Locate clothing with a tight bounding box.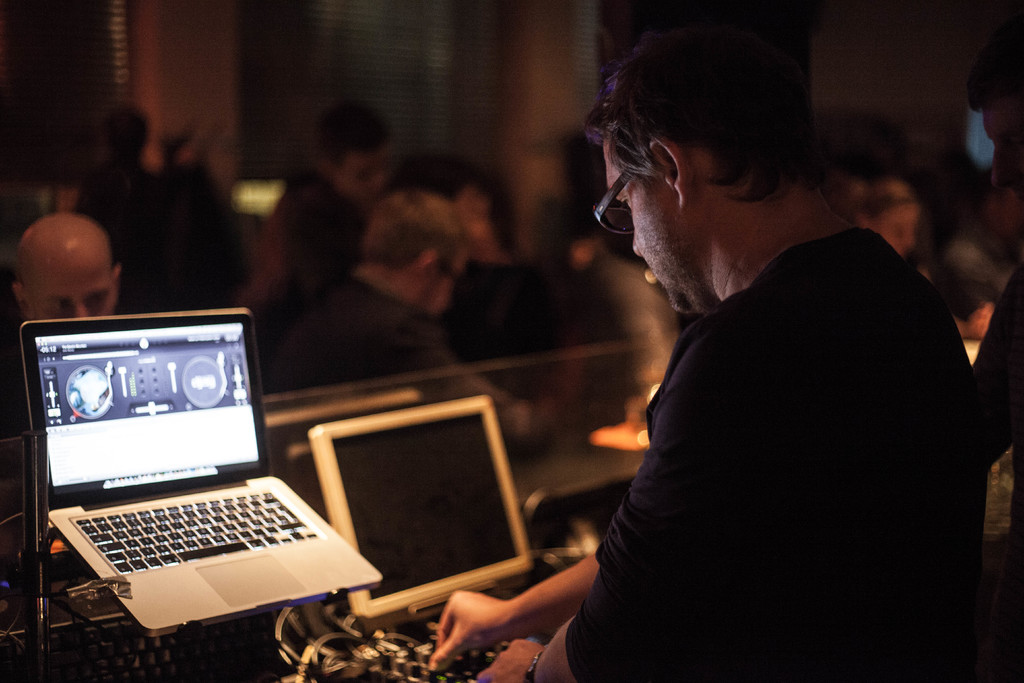
x1=254 y1=264 x2=465 y2=428.
